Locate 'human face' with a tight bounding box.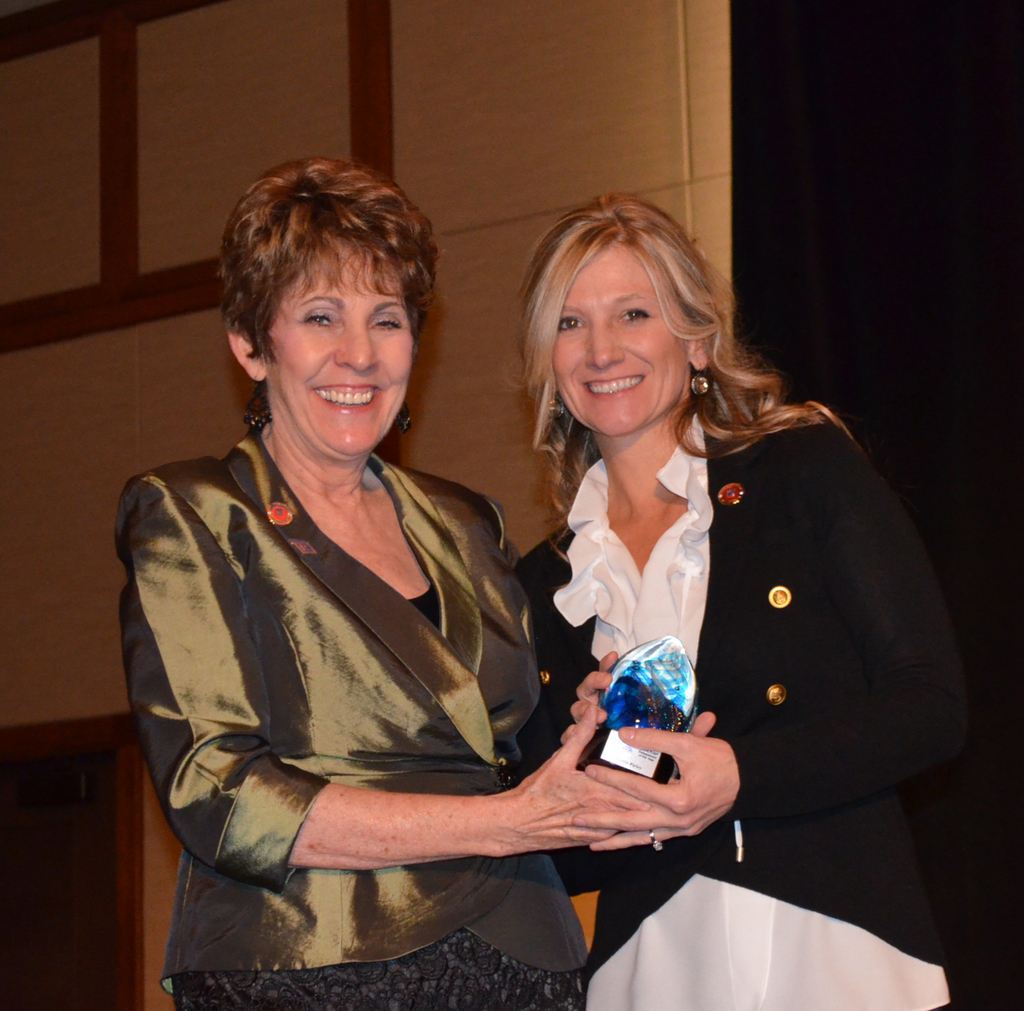
box=[554, 241, 687, 438].
